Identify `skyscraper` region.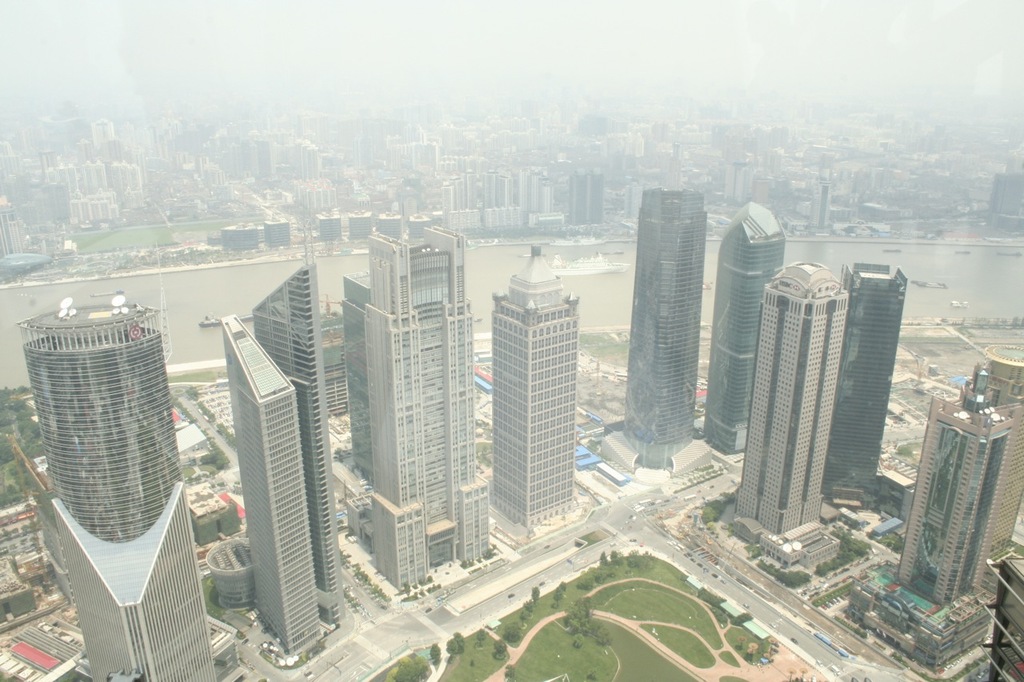
Region: [x1=242, y1=259, x2=352, y2=626].
